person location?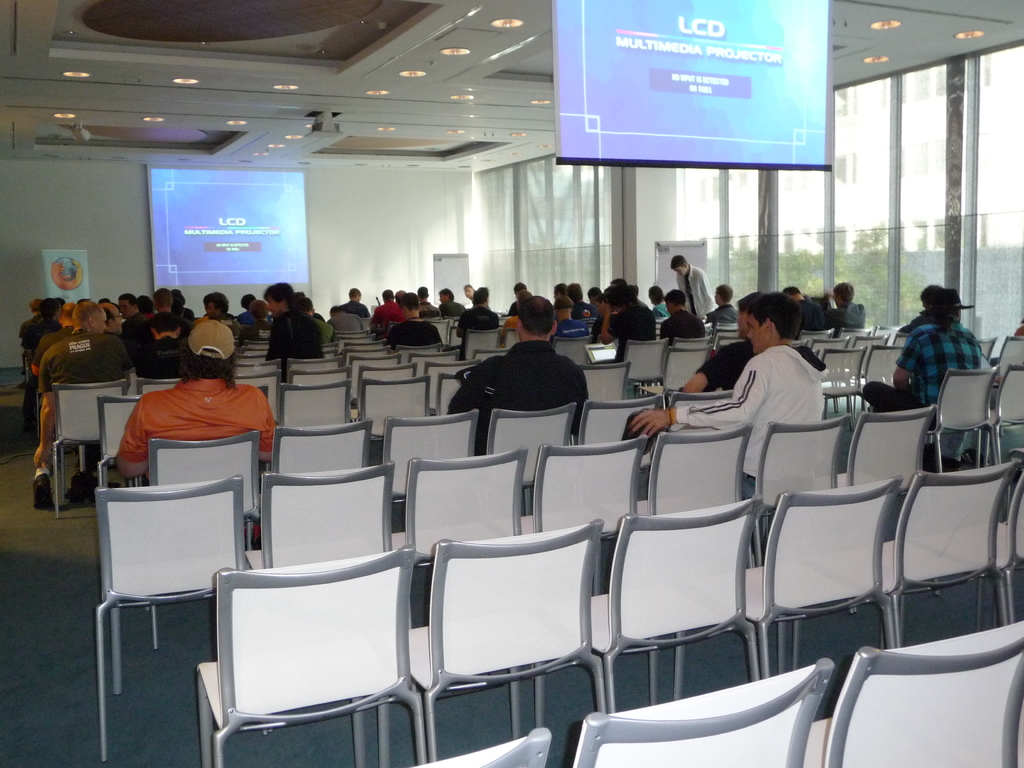
{"x1": 295, "y1": 291, "x2": 342, "y2": 353}
